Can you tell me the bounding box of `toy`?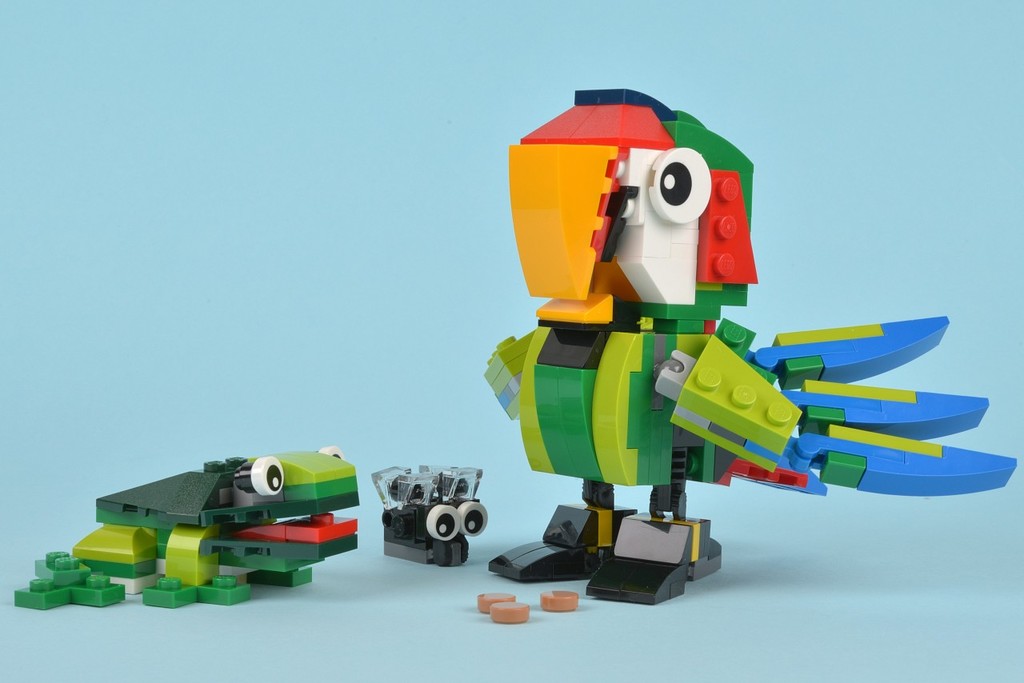
BBox(492, 600, 526, 622).
